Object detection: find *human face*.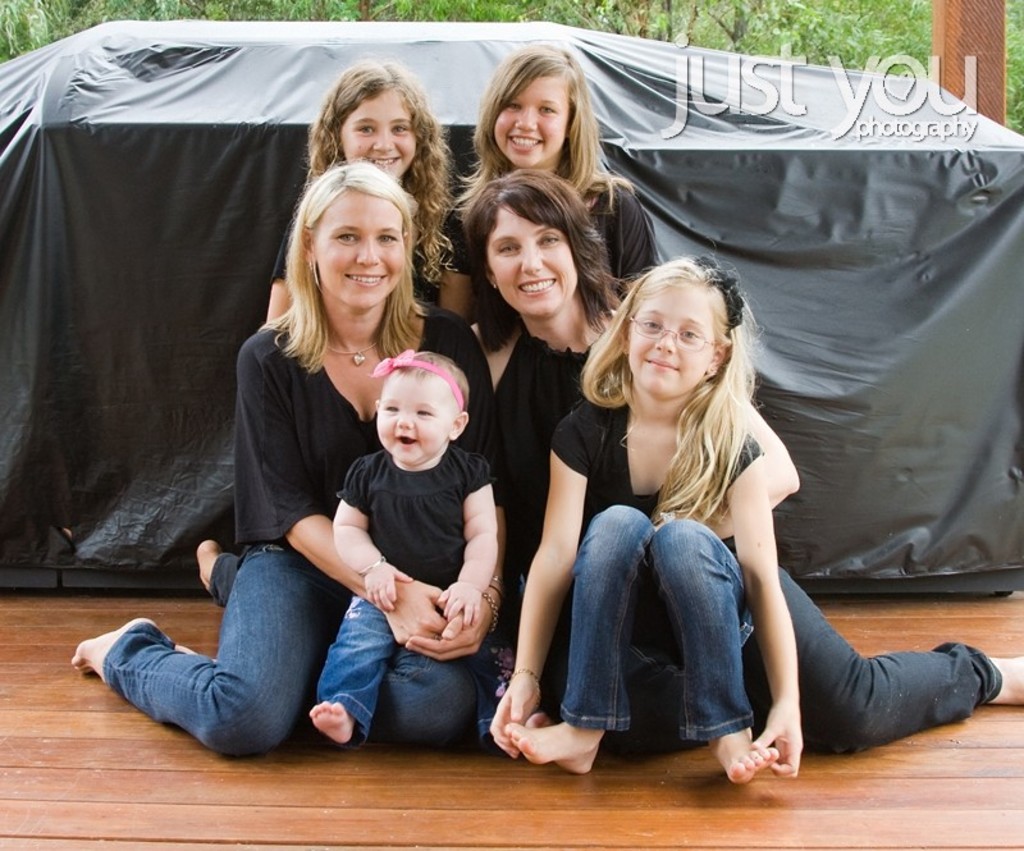
342:90:419:175.
